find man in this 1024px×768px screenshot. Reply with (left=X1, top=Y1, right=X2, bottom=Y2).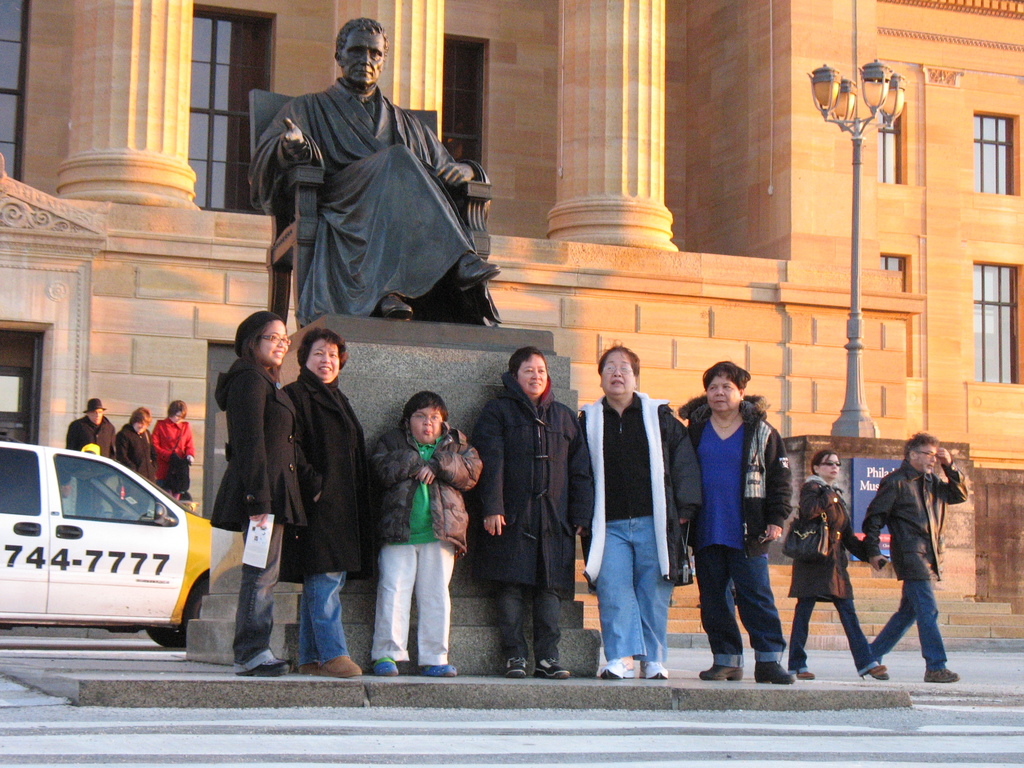
(left=62, top=399, right=116, bottom=458).
